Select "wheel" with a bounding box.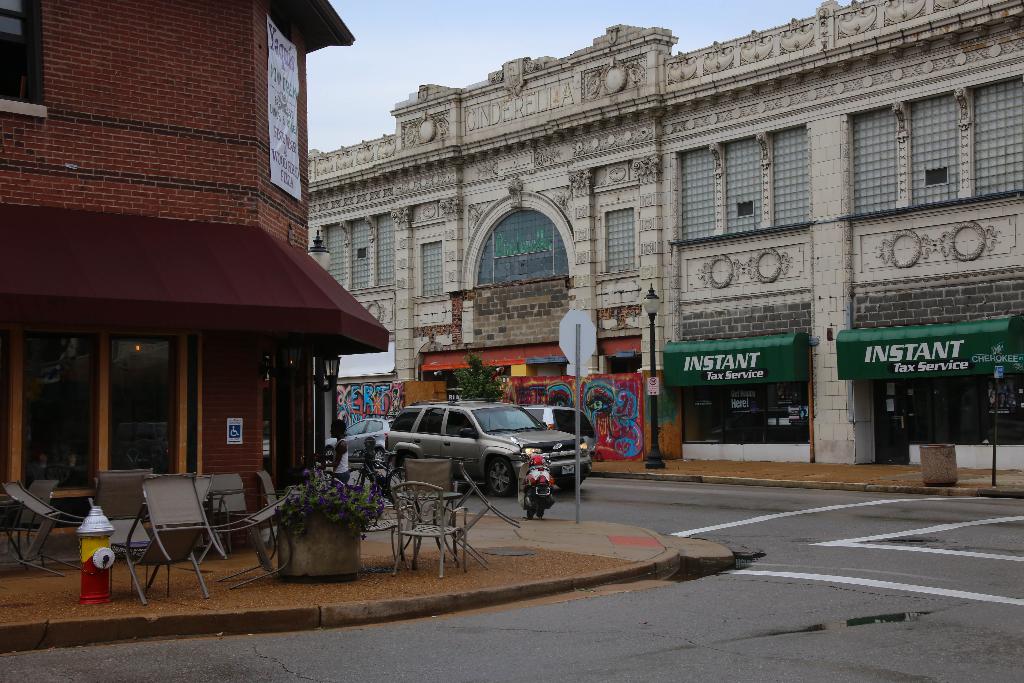
{"left": 373, "top": 450, "right": 385, "bottom": 468}.
